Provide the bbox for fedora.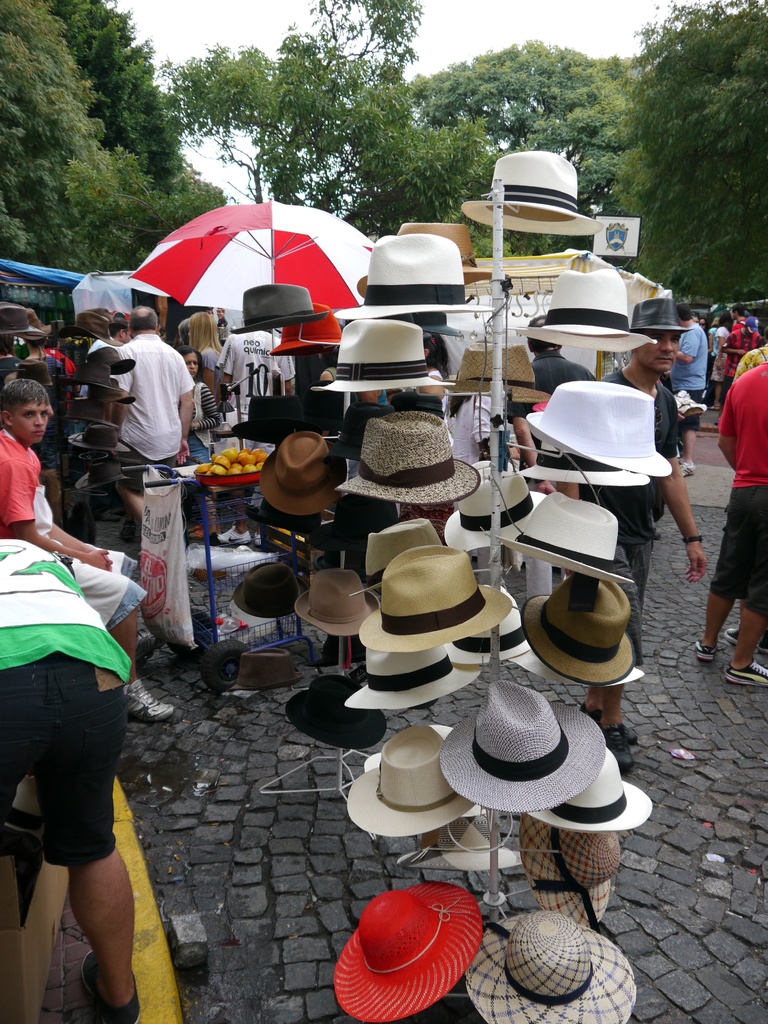
Rect(228, 650, 305, 691).
